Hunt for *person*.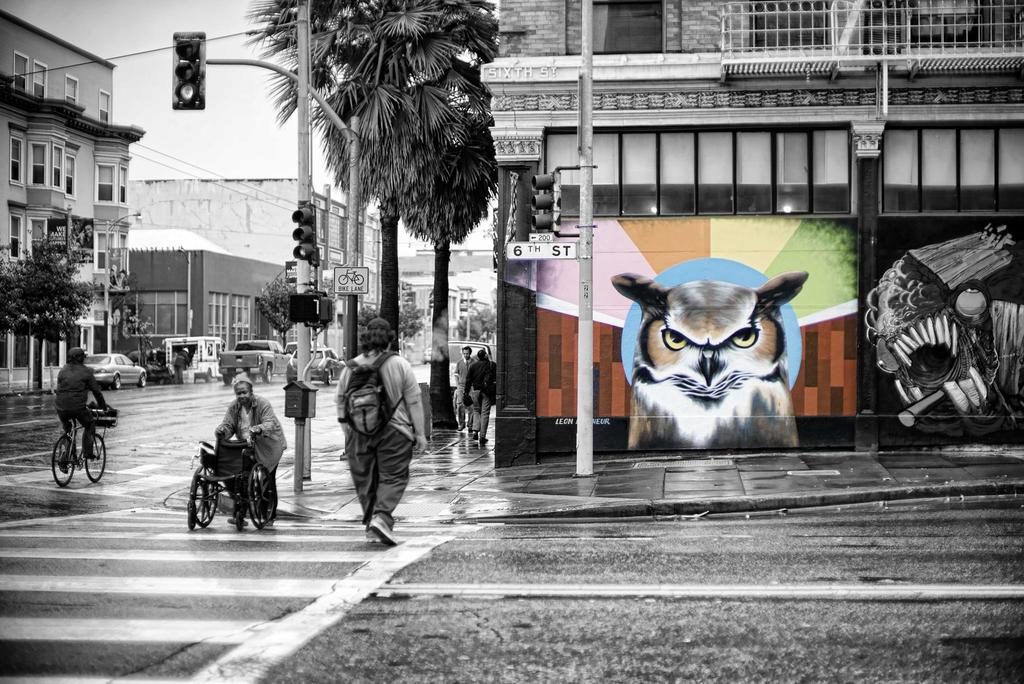
Hunted down at [left=215, top=374, right=289, bottom=525].
